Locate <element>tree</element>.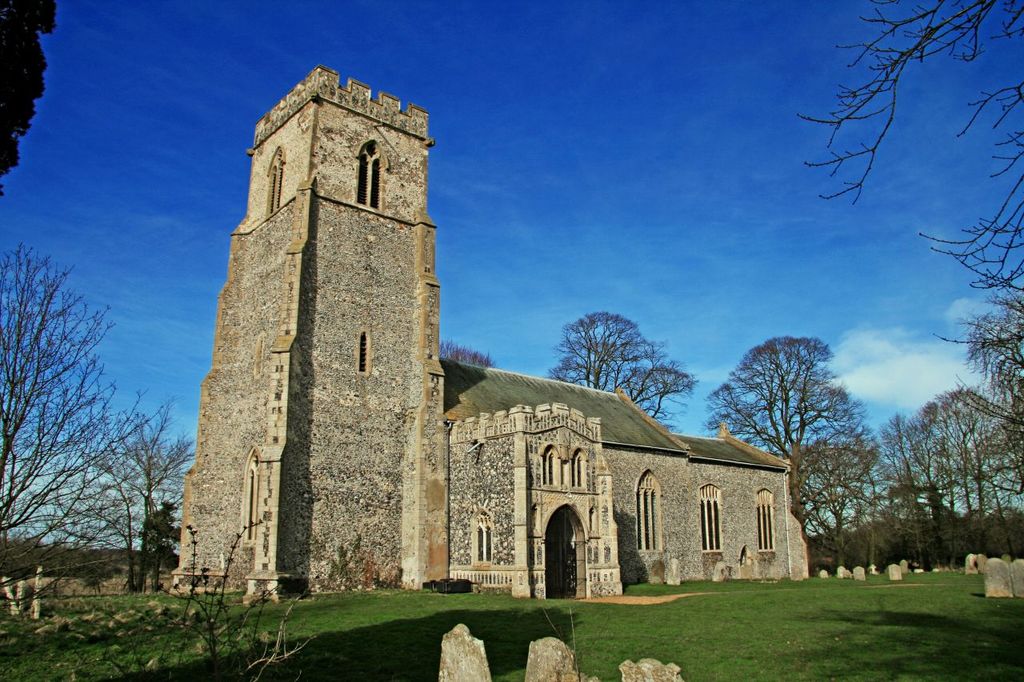
Bounding box: (99,417,194,600).
